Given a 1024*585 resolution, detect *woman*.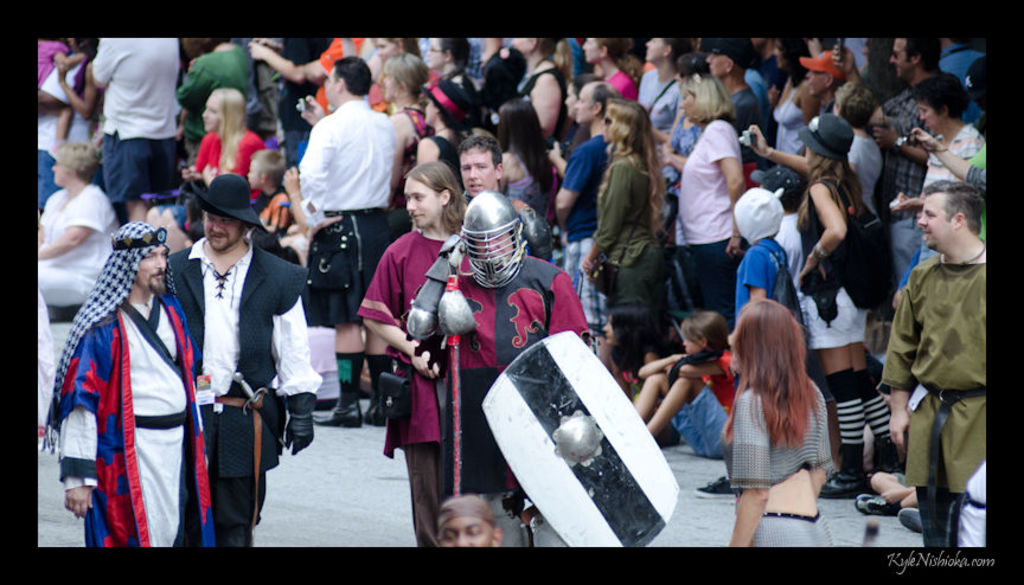
581, 95, 674, 324.
